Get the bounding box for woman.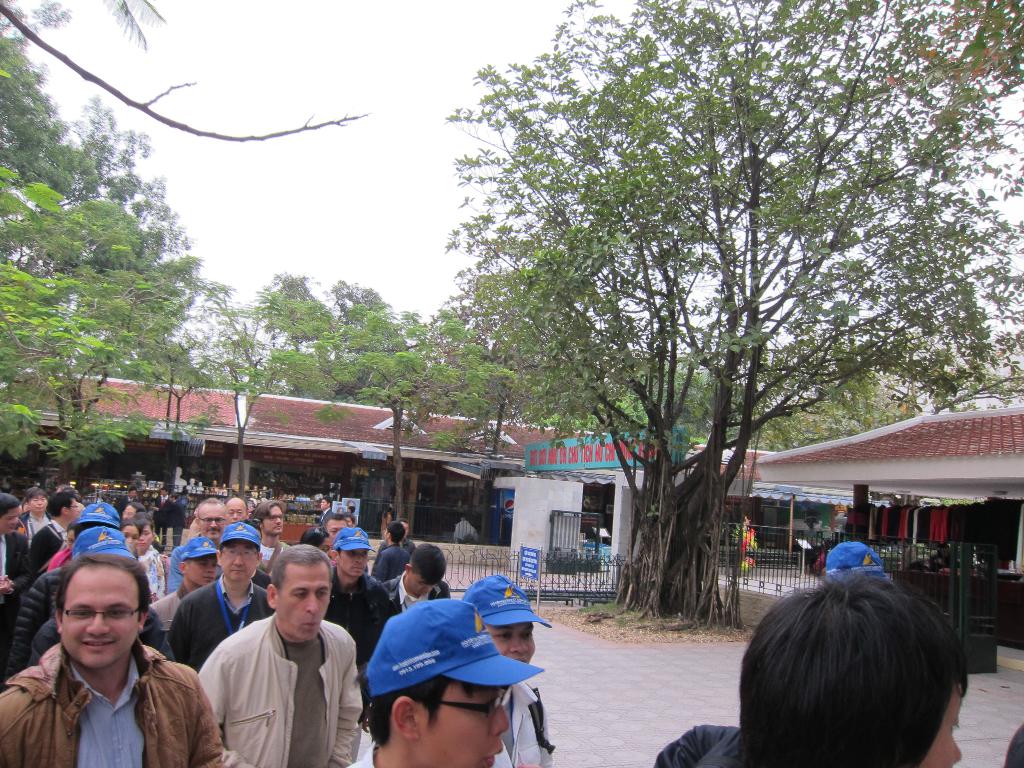
{"left": 120, "top": 522, "right": 136, "bottom": 545}.
